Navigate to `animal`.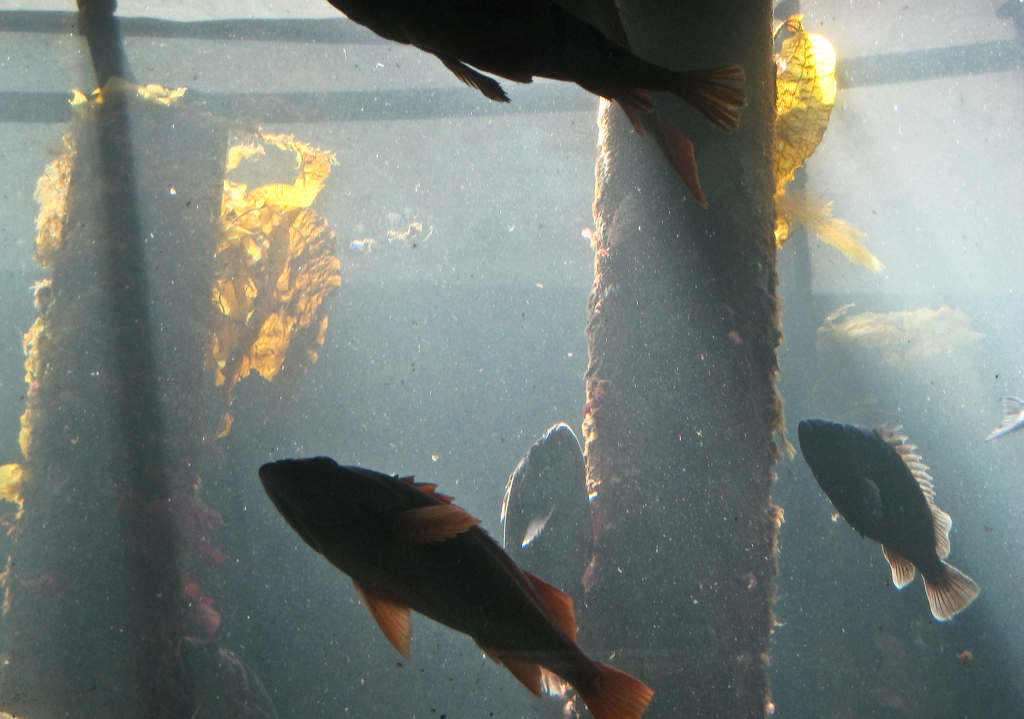
Navigation target: x1=801 y1=419 x2=984 y2=635.
